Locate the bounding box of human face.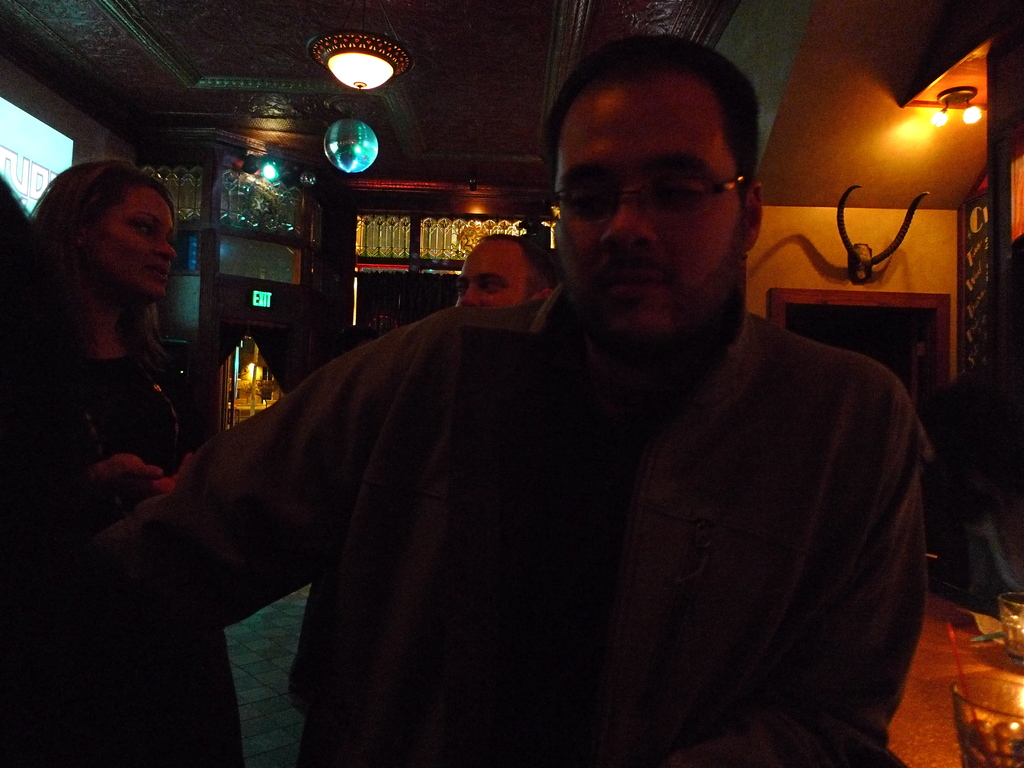
Bounding box: region(86, 189, 175, 303).
